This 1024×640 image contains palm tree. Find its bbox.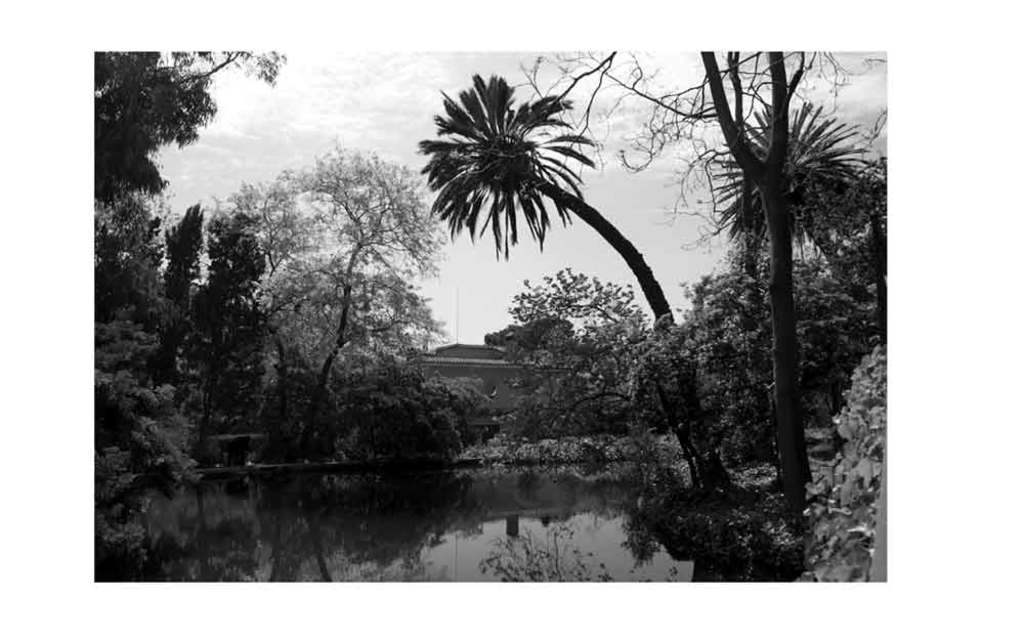
(x1=409, y1=61, x2=659, y2=389).
